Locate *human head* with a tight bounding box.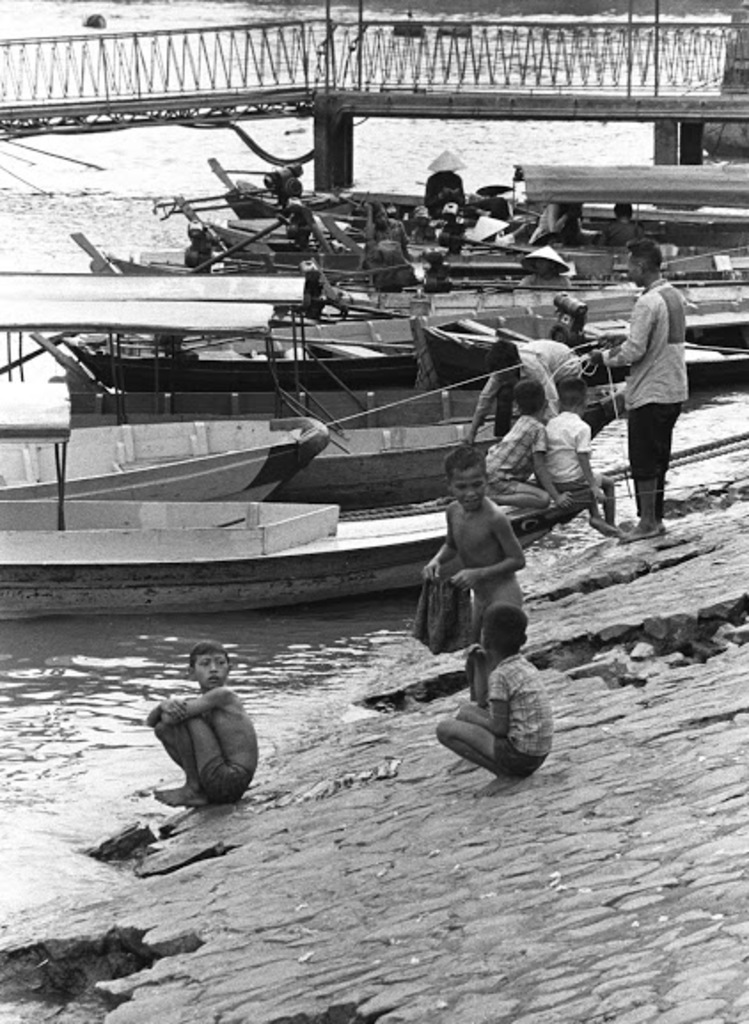
BBox(506, 374, 547, 422).
